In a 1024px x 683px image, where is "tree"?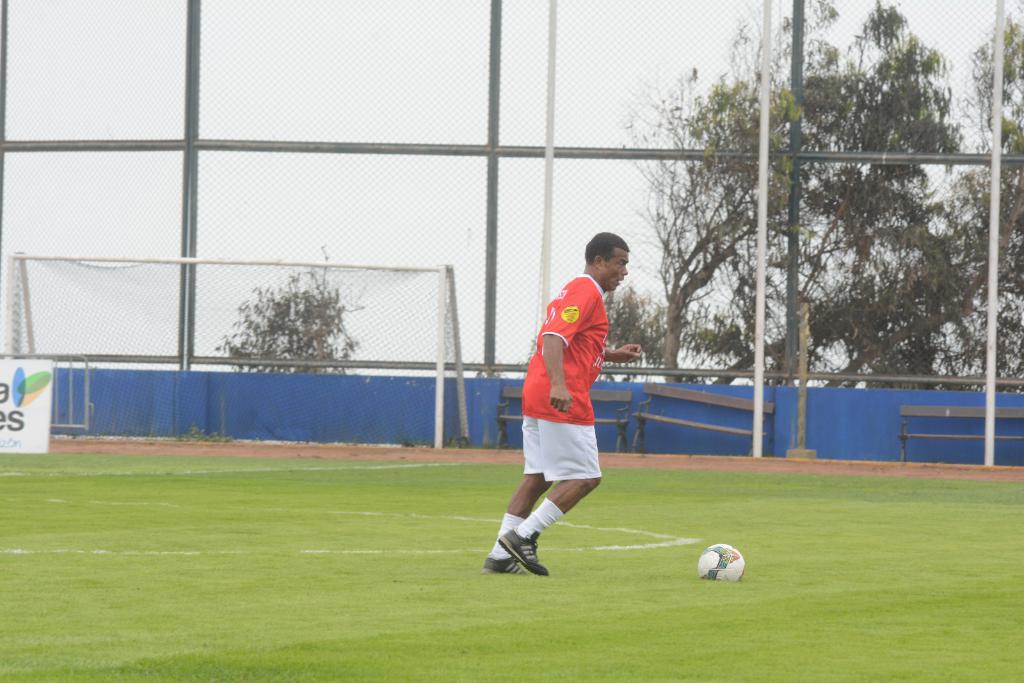
Rect(945, 20, 1023, 396).
